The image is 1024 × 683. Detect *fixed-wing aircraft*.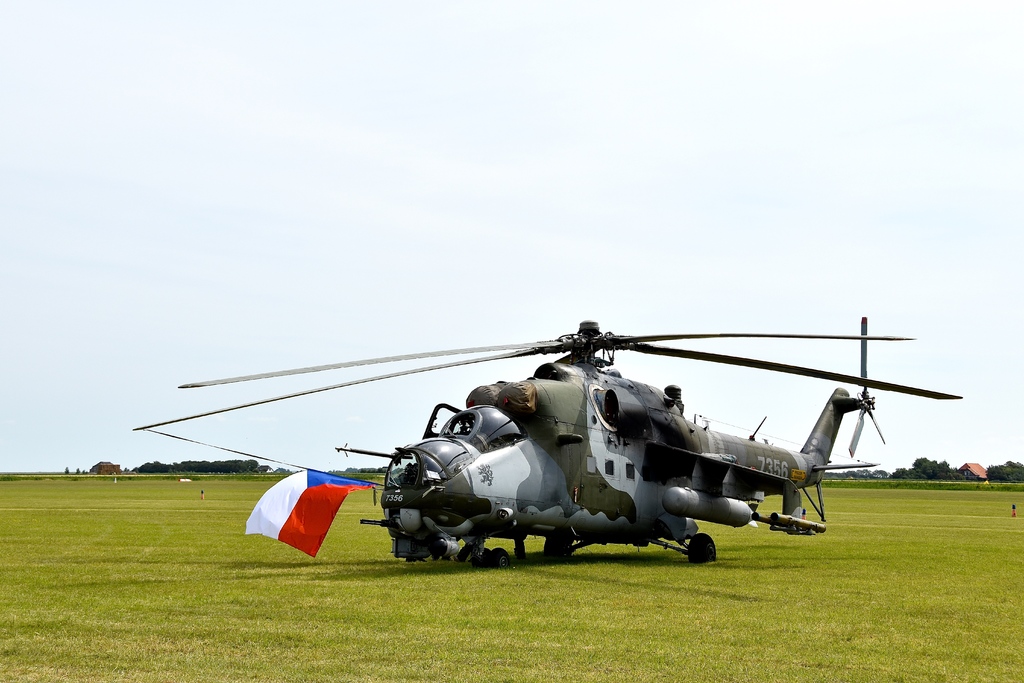
Detection: bbox=(130, 310, 964, 565).
